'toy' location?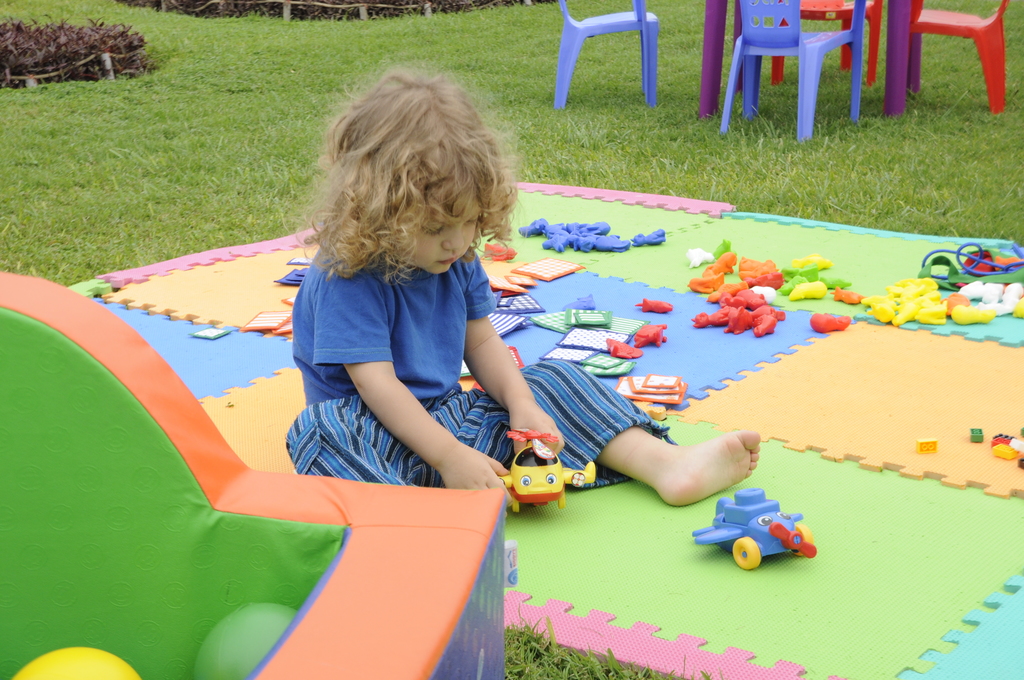
<bbox>865, 296, 900, 309</bbox>
